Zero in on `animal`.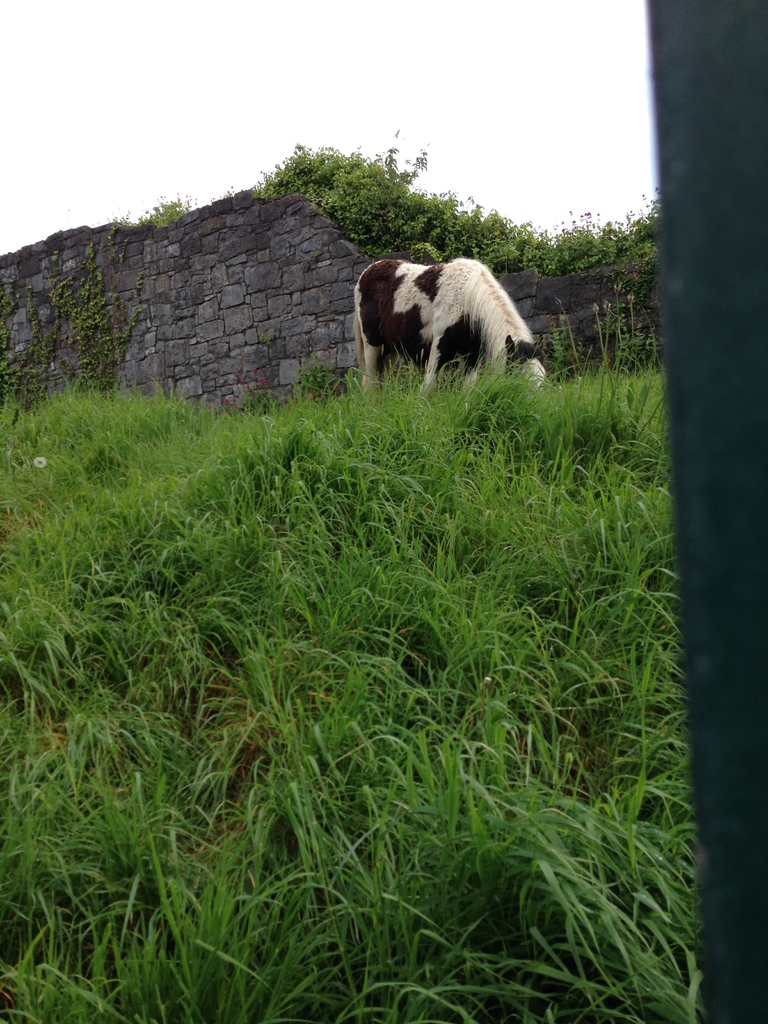
Zeroed in: x1=350 y1=252 x2=546 y2=403.
